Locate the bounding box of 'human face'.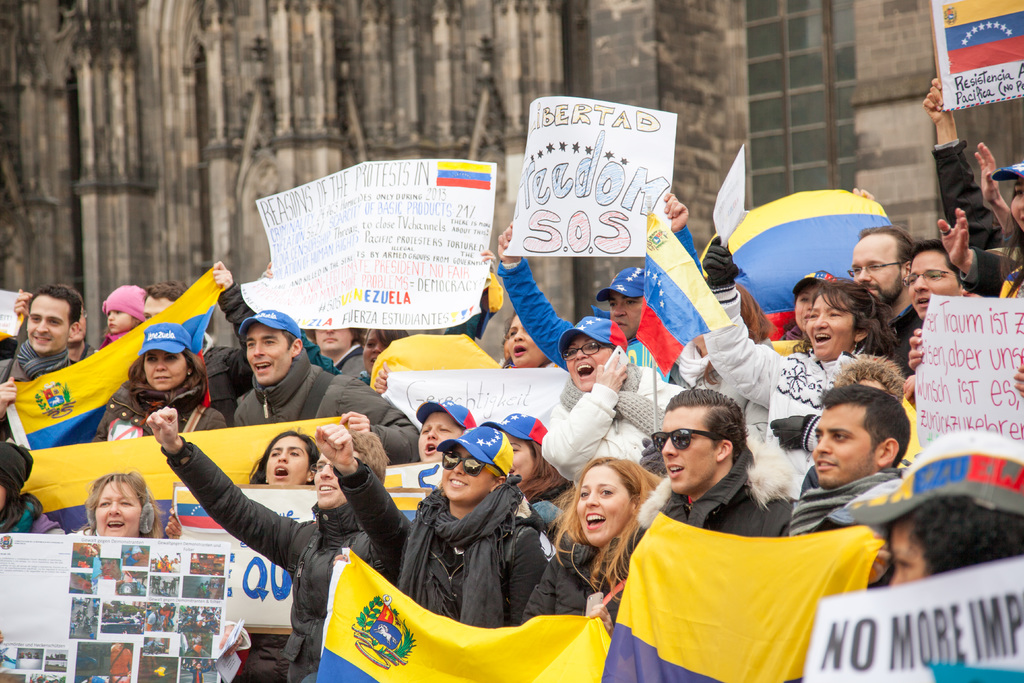
Bounding box: BBox(908, 251, 963, 314).
